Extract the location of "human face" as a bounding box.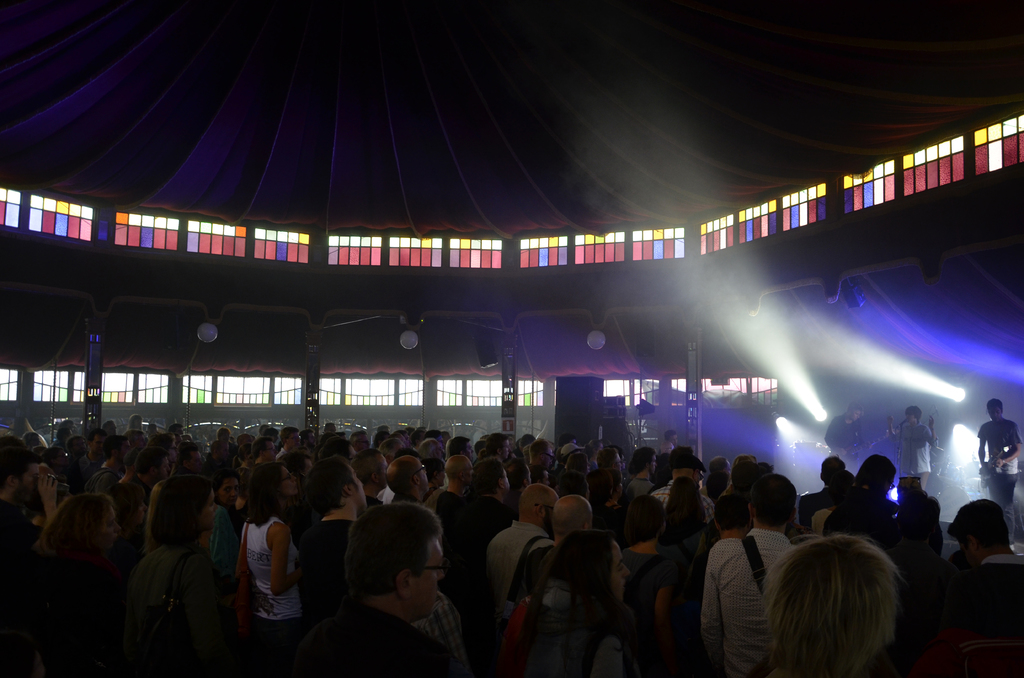
locate(419, 462, 429, 490).
